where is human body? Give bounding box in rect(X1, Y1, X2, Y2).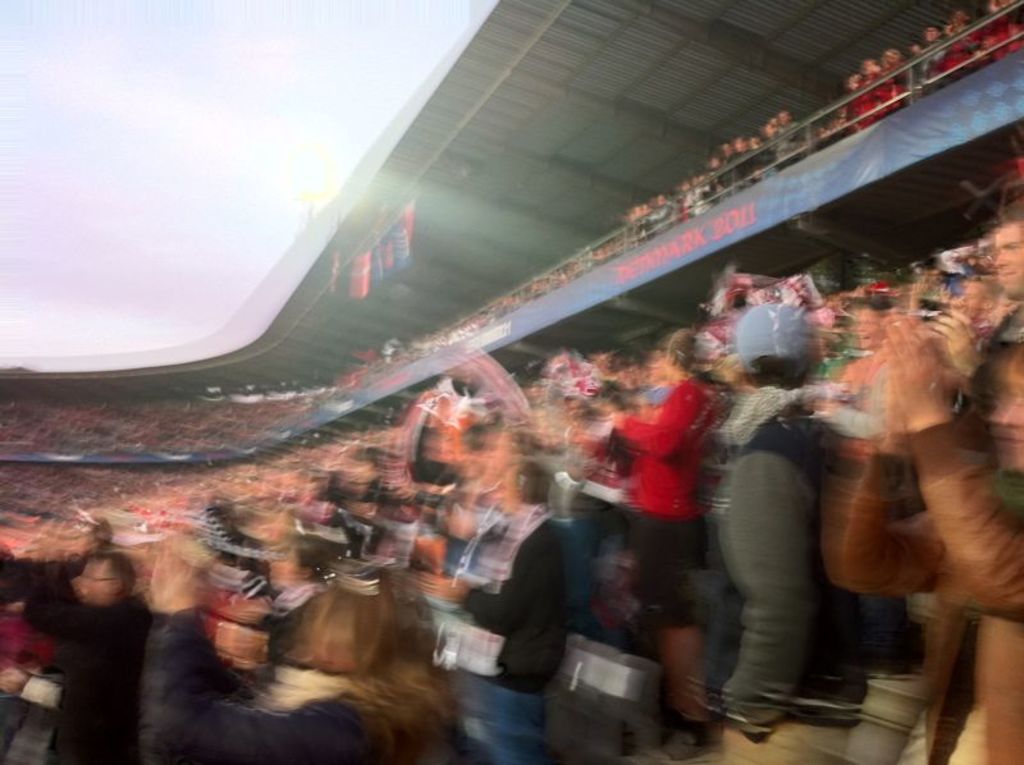
rect(827, 316, 1023, 764).
